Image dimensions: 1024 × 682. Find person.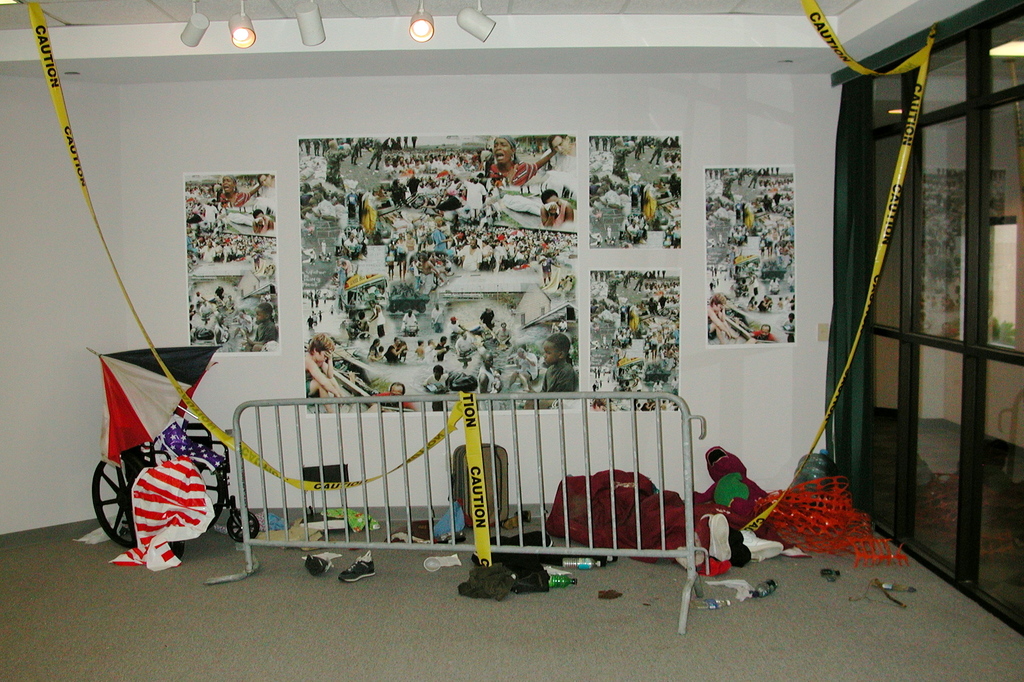
(x1=439, y1=186, x2=465, y2=214).
